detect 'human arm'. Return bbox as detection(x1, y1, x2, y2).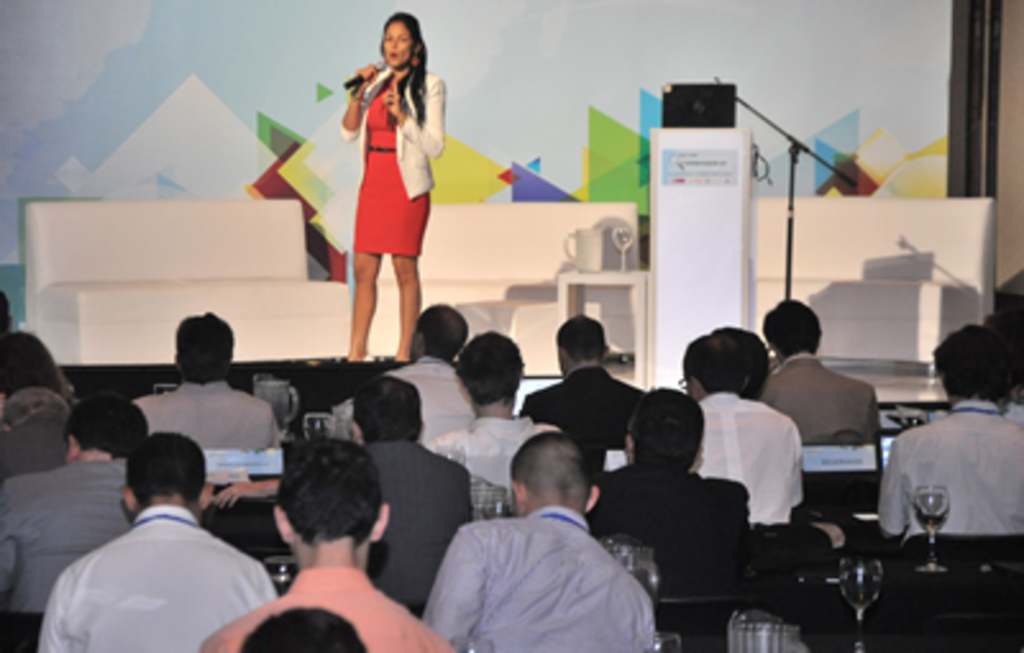
detection(417, 525, 489, 650).
